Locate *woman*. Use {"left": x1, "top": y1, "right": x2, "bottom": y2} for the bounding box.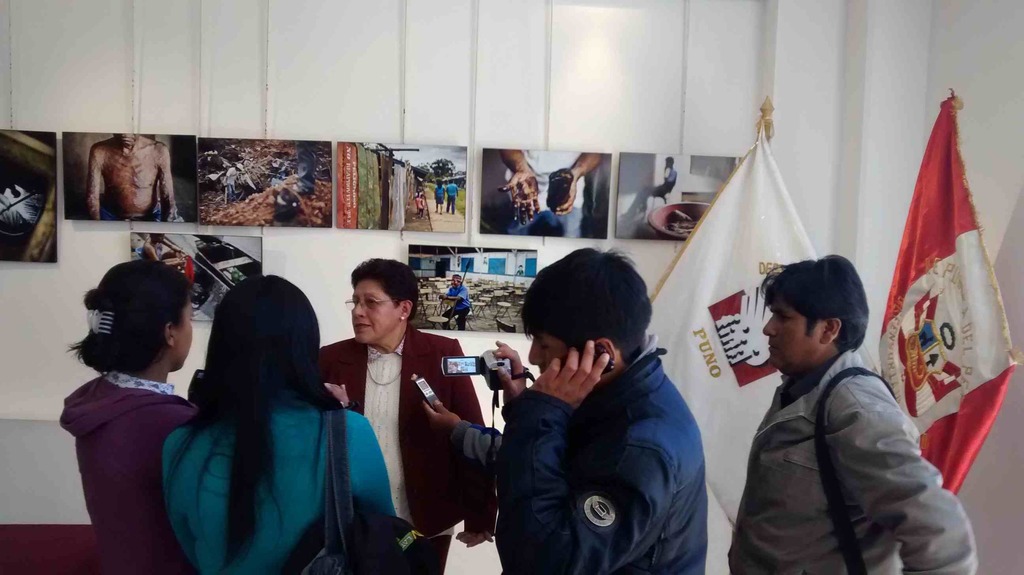
{"left": 55, "top": 253, "right": 207, "bottom": 574}.
